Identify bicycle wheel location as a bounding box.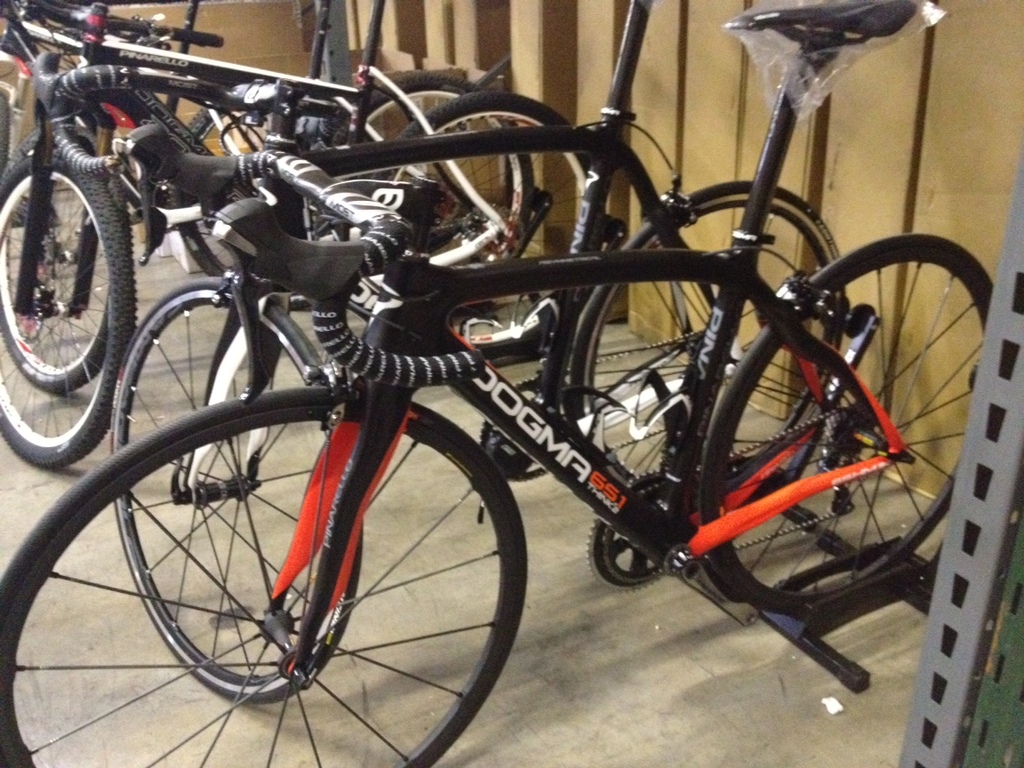
(left=0, top=151, right=139, bottom=472).
